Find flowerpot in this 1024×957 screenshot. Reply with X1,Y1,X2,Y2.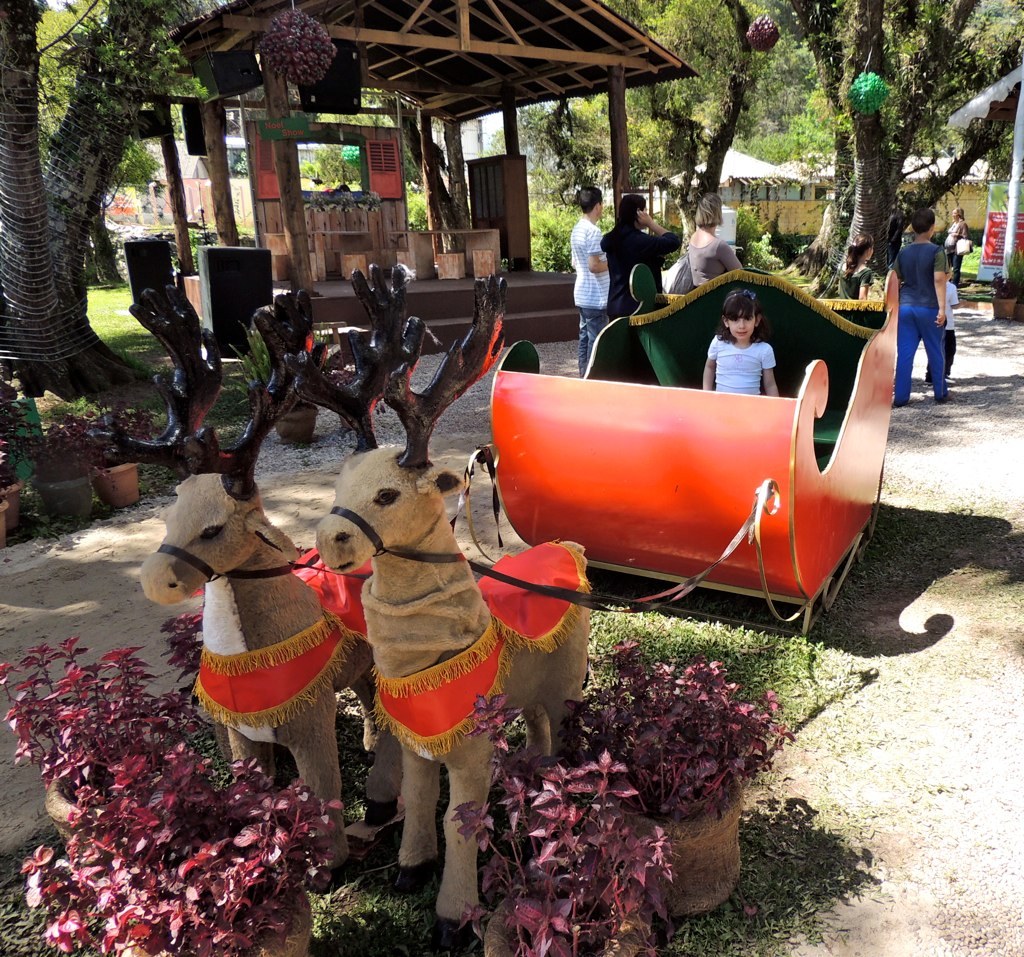
38,475,89,521.
